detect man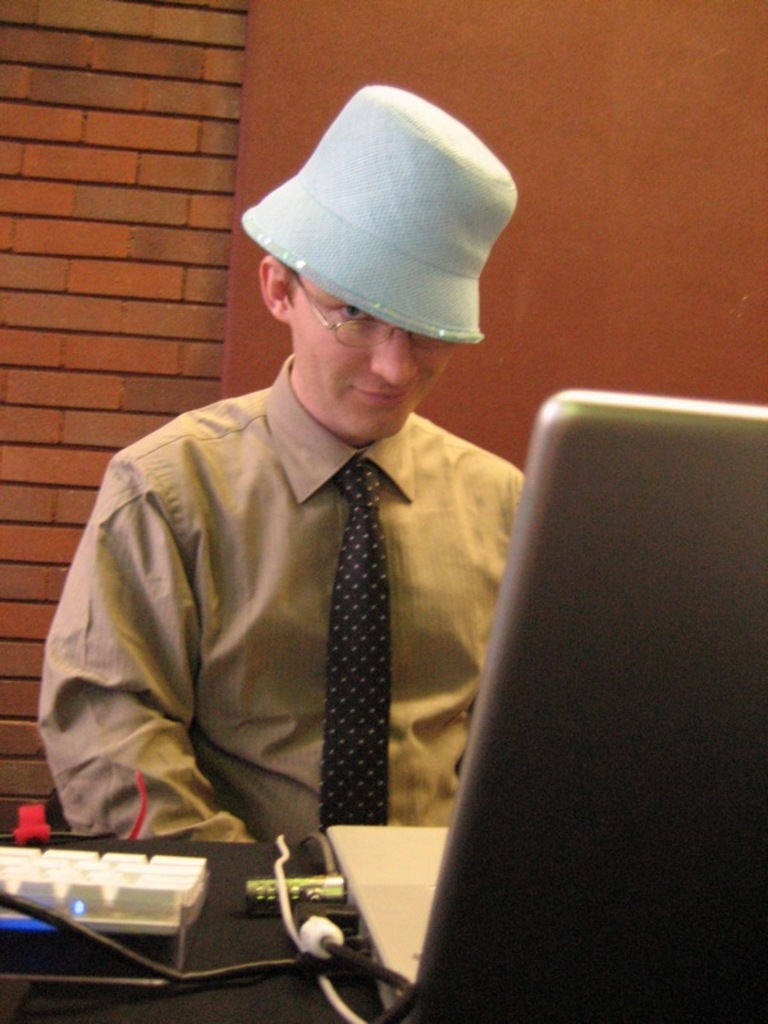
box(64, 86, 513, 873)
